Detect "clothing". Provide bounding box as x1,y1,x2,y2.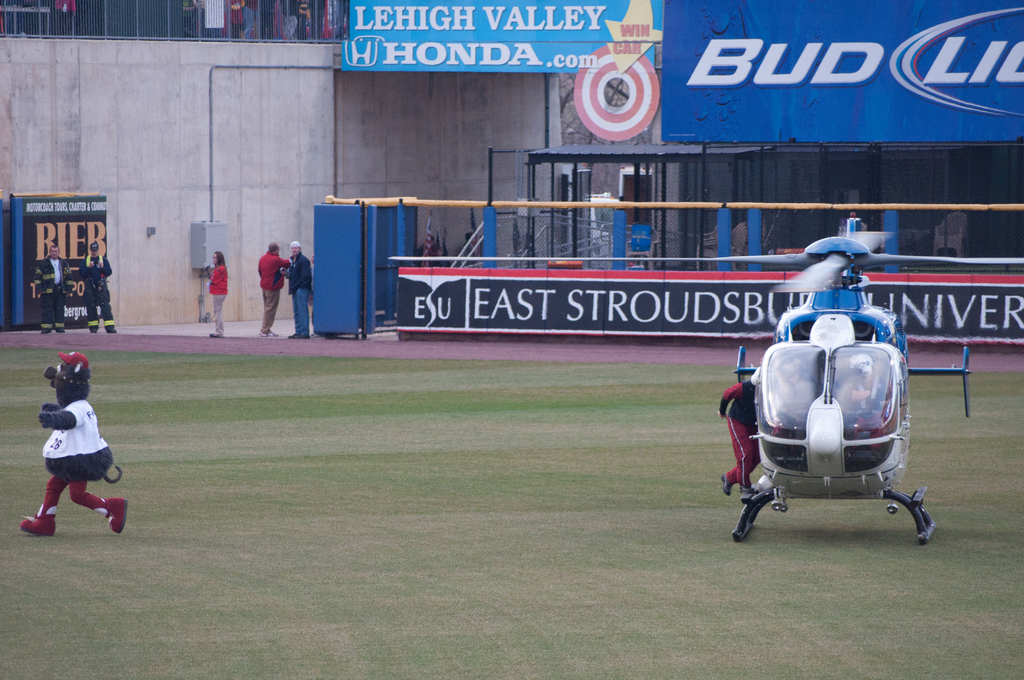
287,253,315,333.
